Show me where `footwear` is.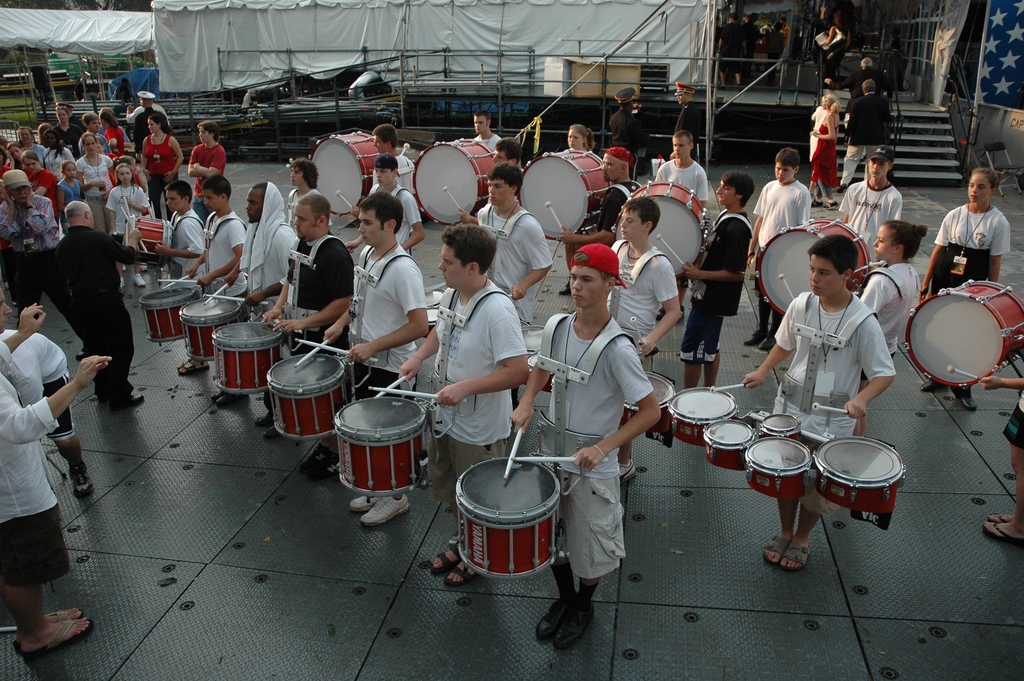
`footwear` is at <region>913, 382, 947, 389</region>.
